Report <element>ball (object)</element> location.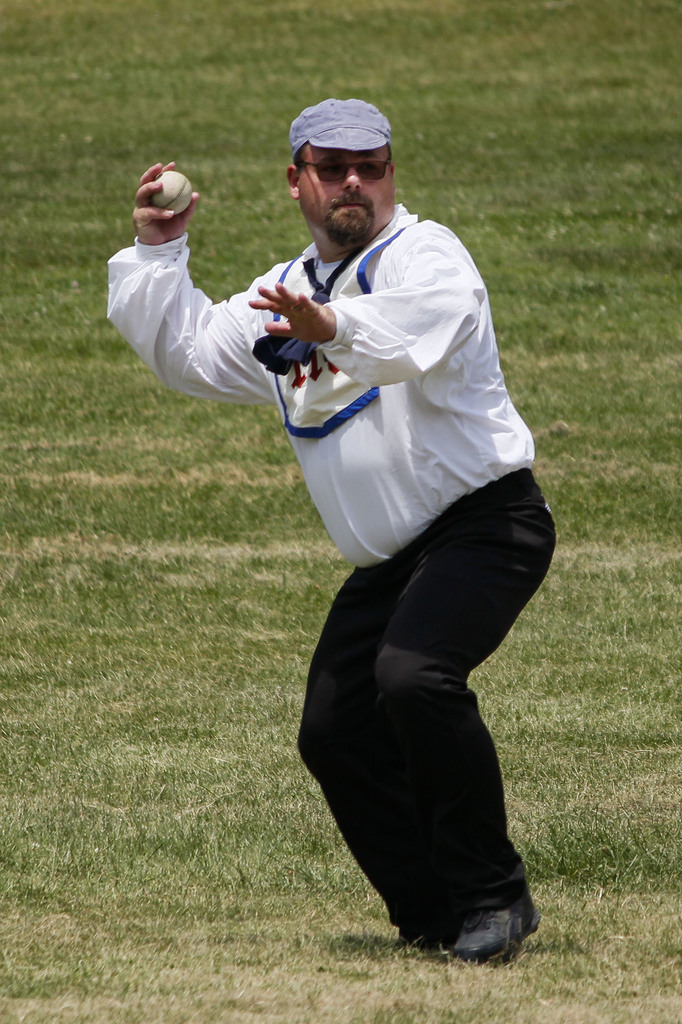
Report: [148,169,193,220].
